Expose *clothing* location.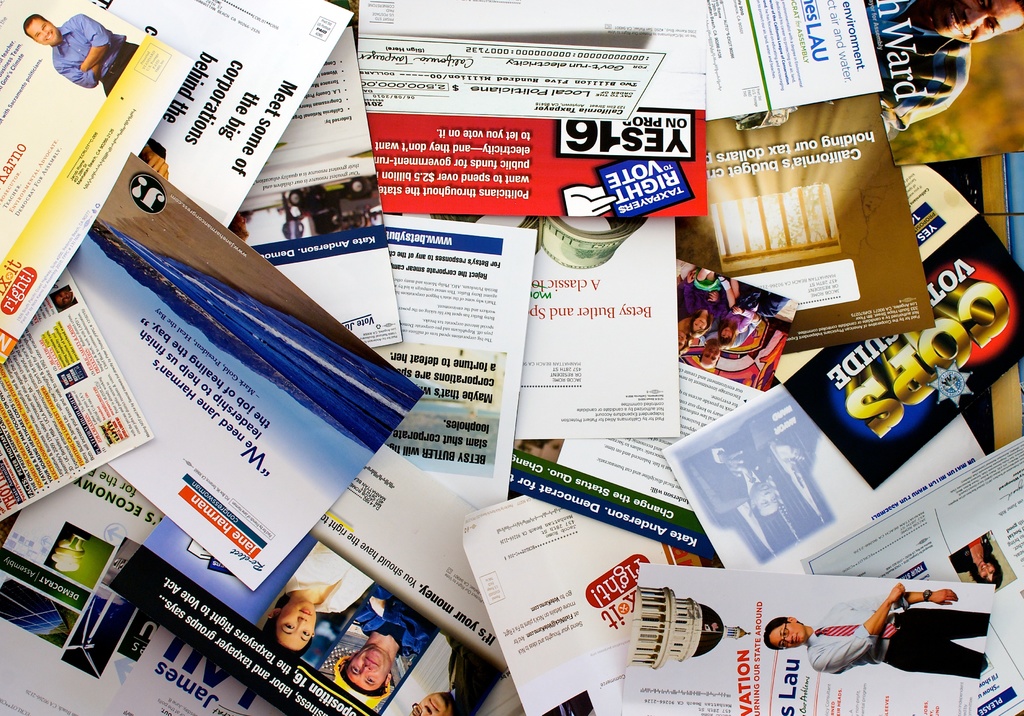
Exposed at pyautogui.locateOnScreen(52, 12, 140, 97).
